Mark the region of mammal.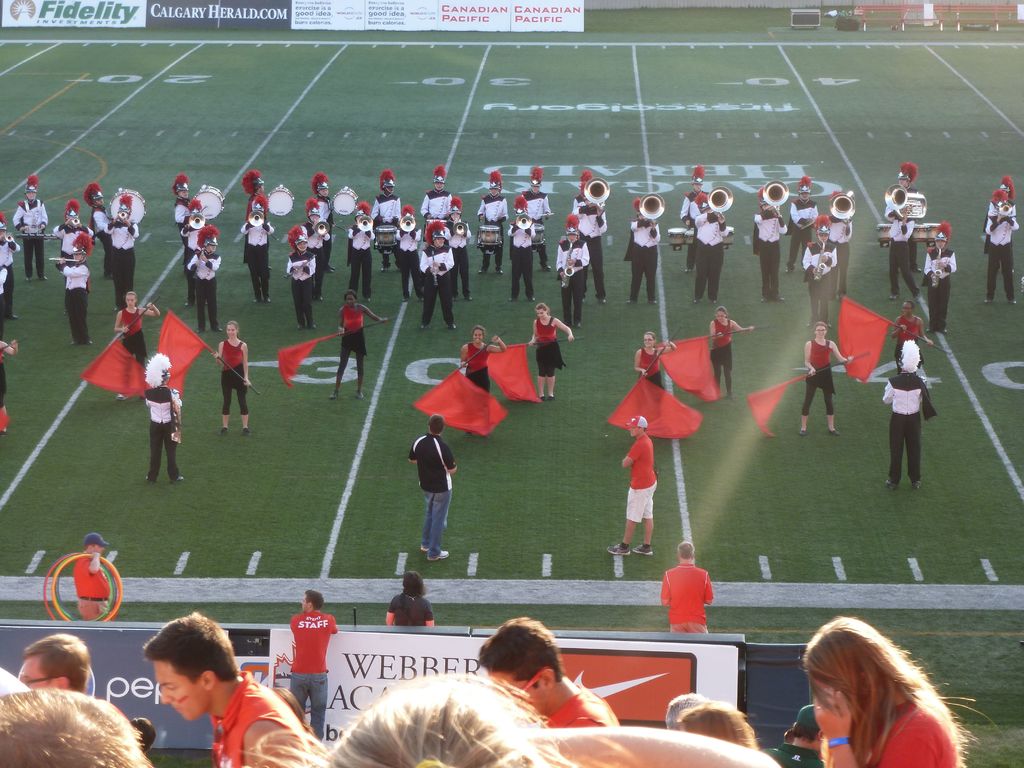
Region: (x1=677, y1=164, x2=710, y2=269).
